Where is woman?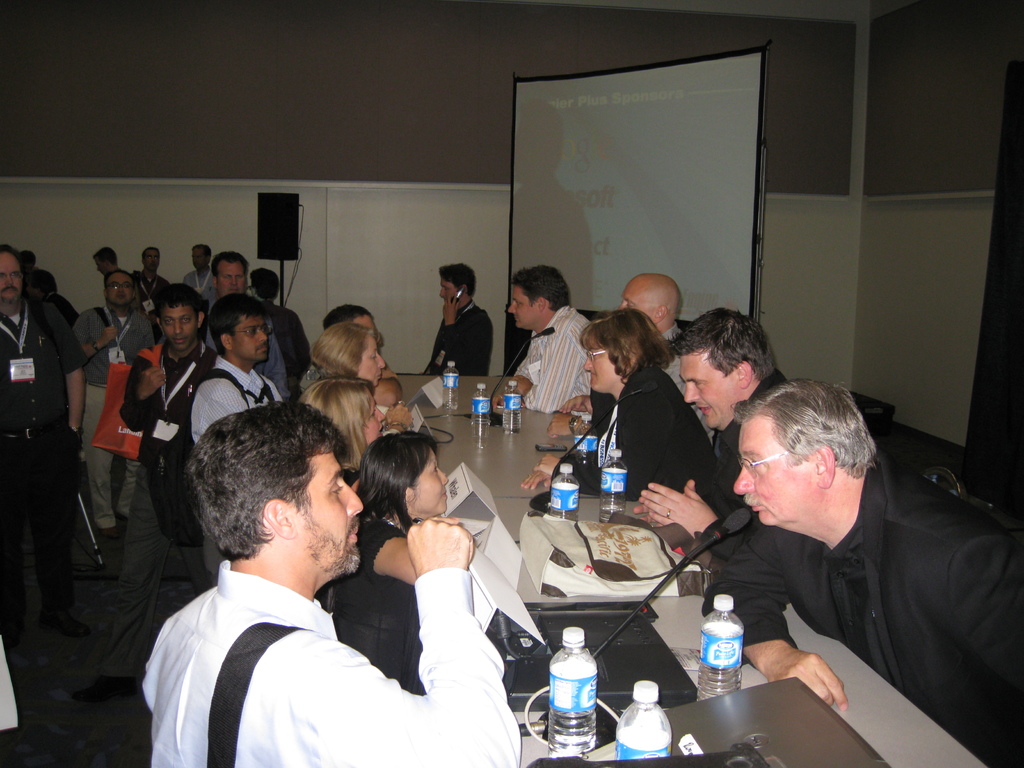
bbox(299, 376, 388, 463).
